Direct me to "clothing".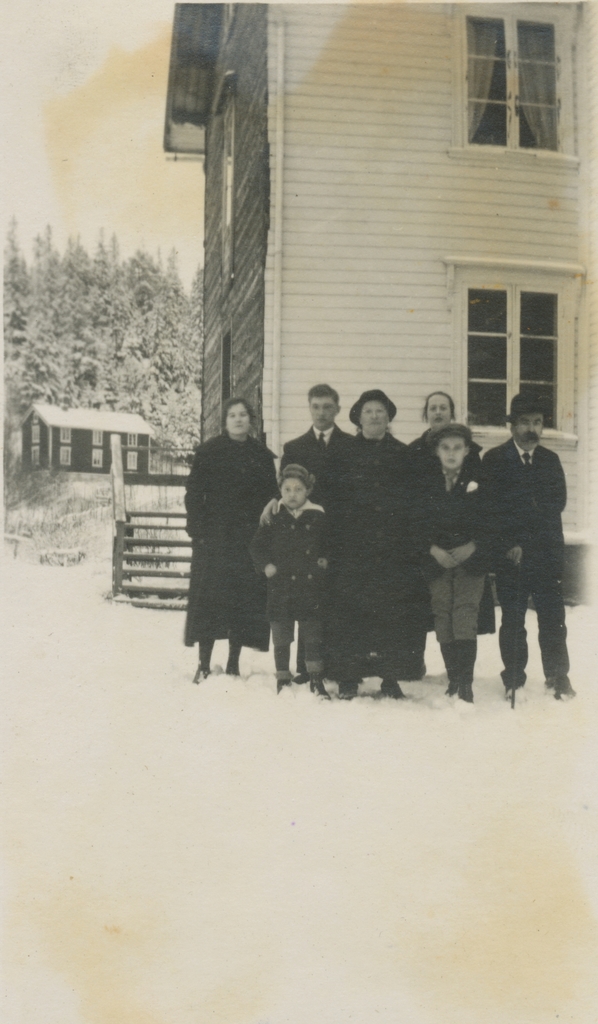
Direction: Rect(176, 395, 277, 670).
